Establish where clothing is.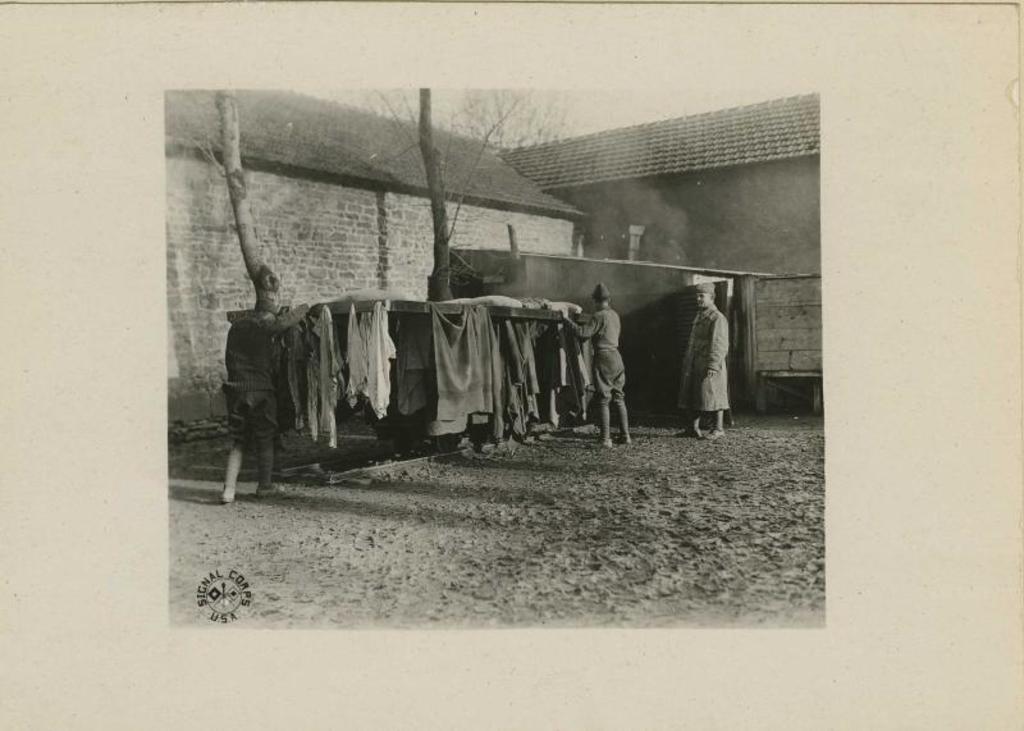
Established at region(677, 303, 728, 410).
